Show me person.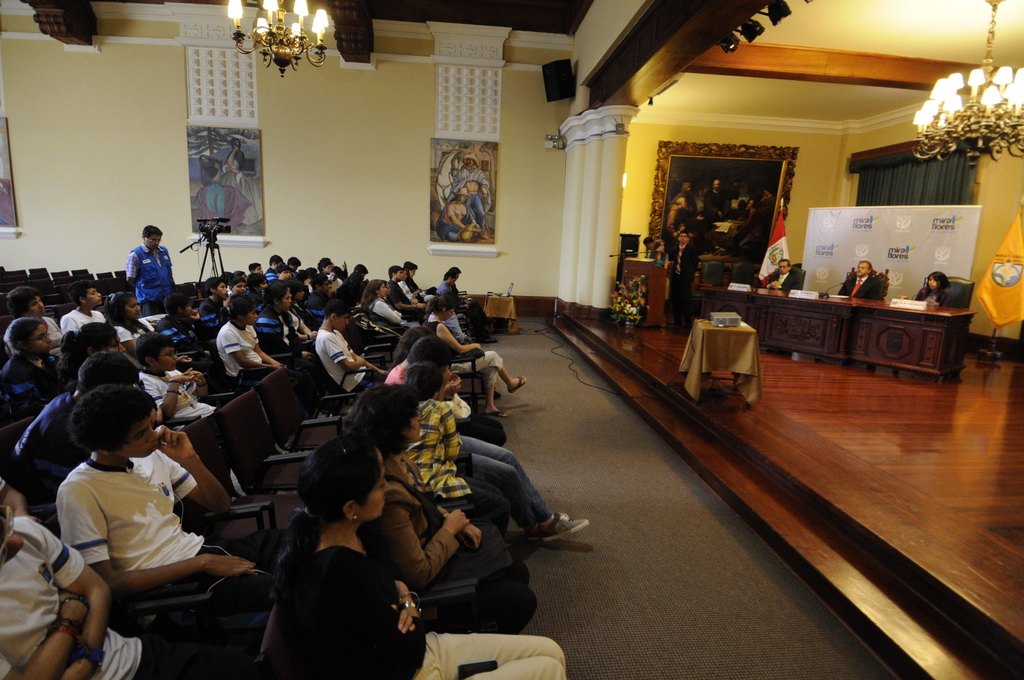
person is here: crop(202, 152, 228, 216).
